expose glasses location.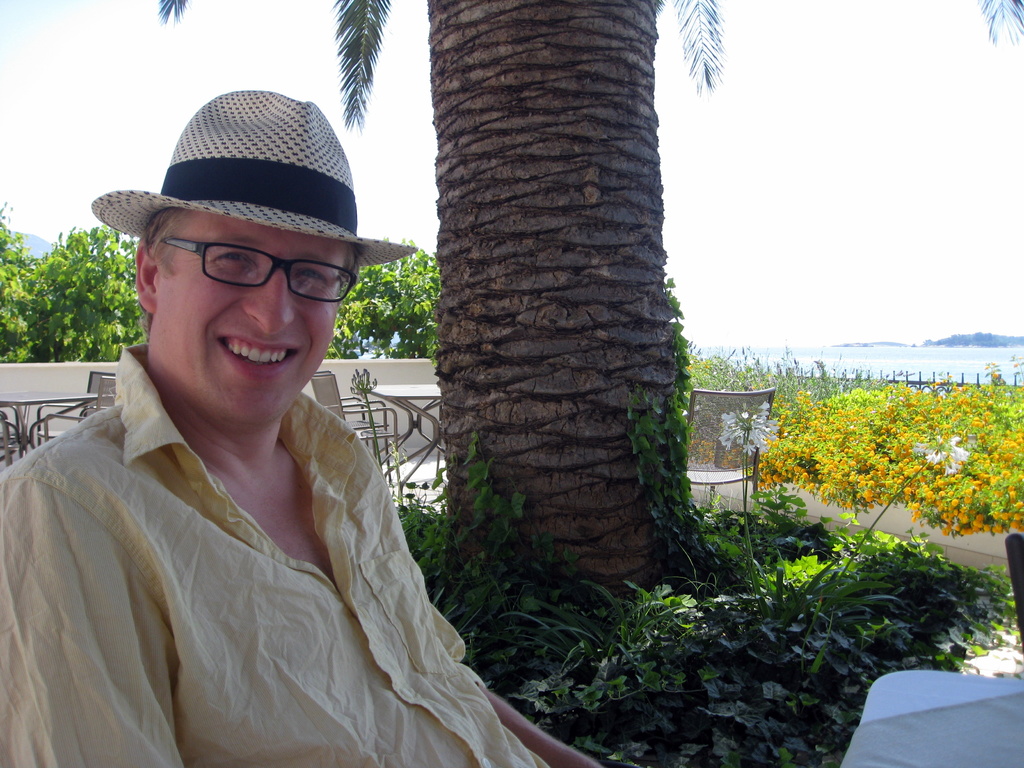
Exposed at BBox(154, 230, 363, 311).
